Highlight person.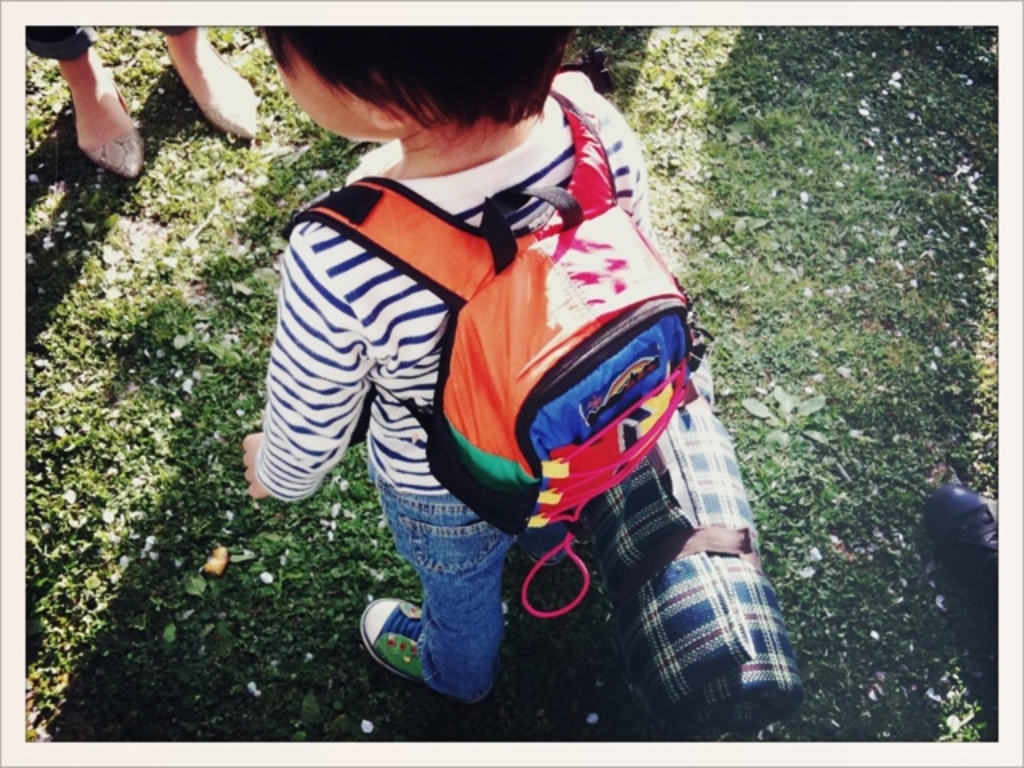
Highlighted region: detection(277, 0, 758, 693).
